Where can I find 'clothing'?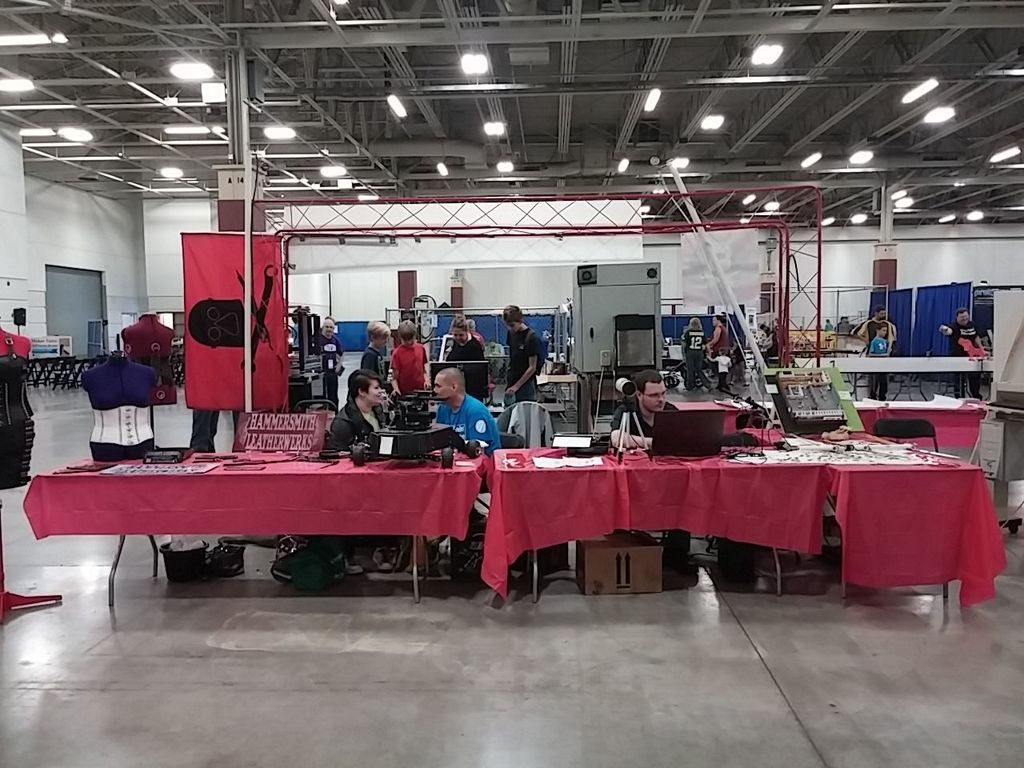
You can find it at (left=118, top=318, right=182, bottom=406).
